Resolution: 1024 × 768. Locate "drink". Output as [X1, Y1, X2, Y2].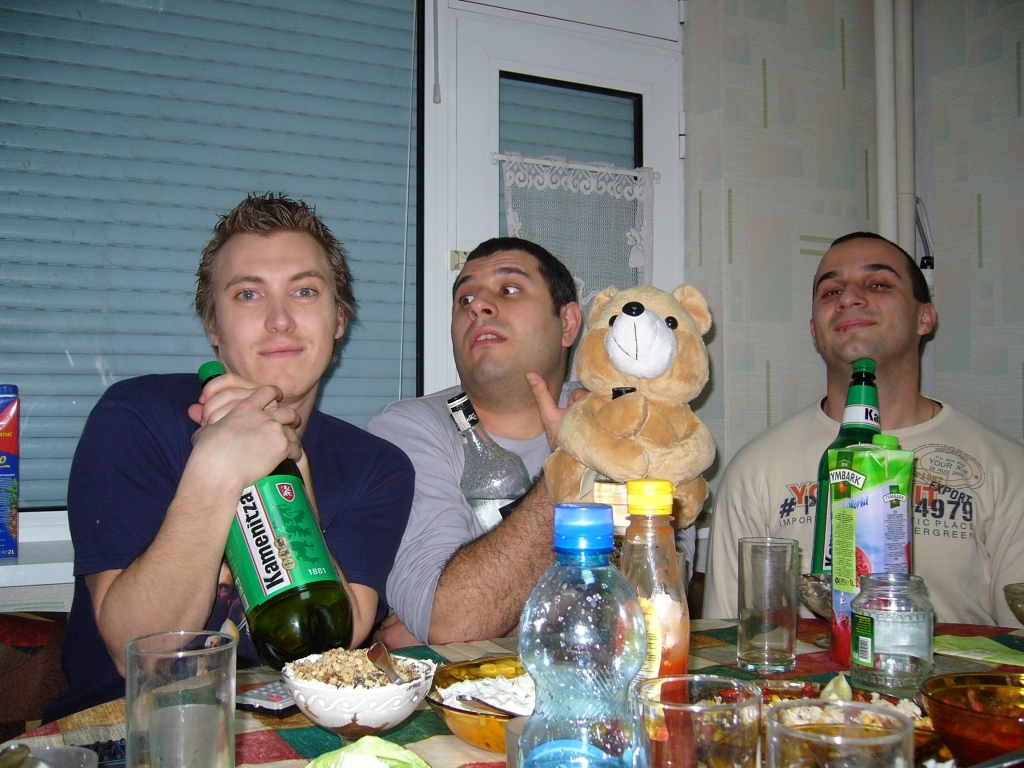
[867, 567, 945, 696].
